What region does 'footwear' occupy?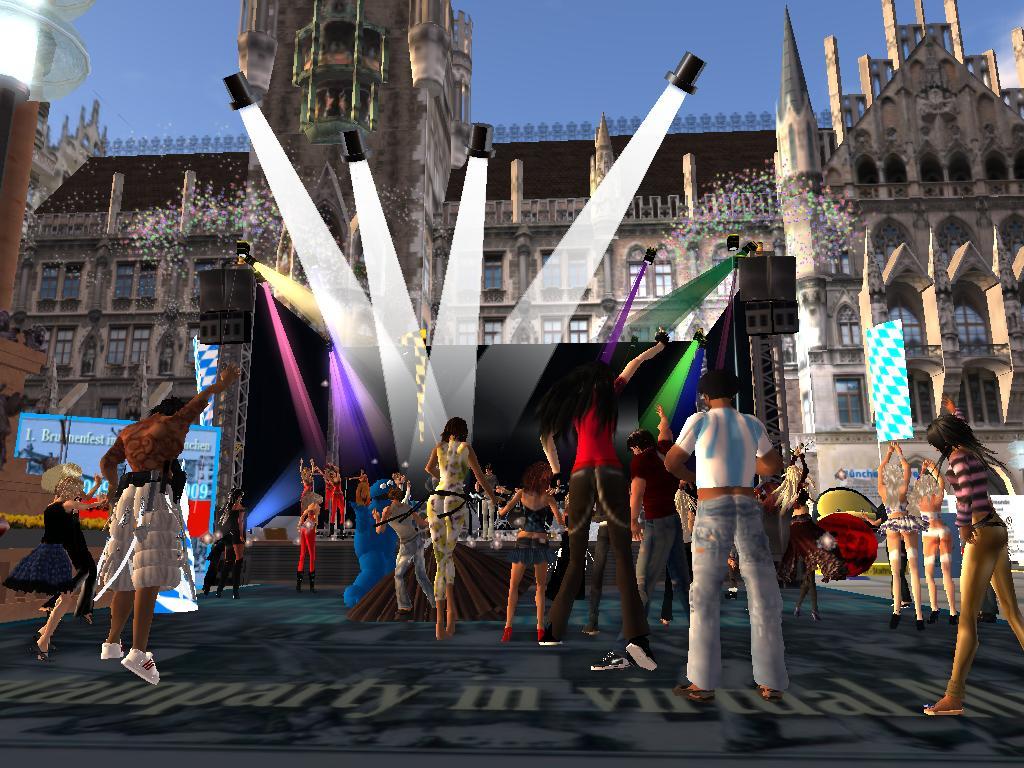
detection(791, 601, 799, 616).
